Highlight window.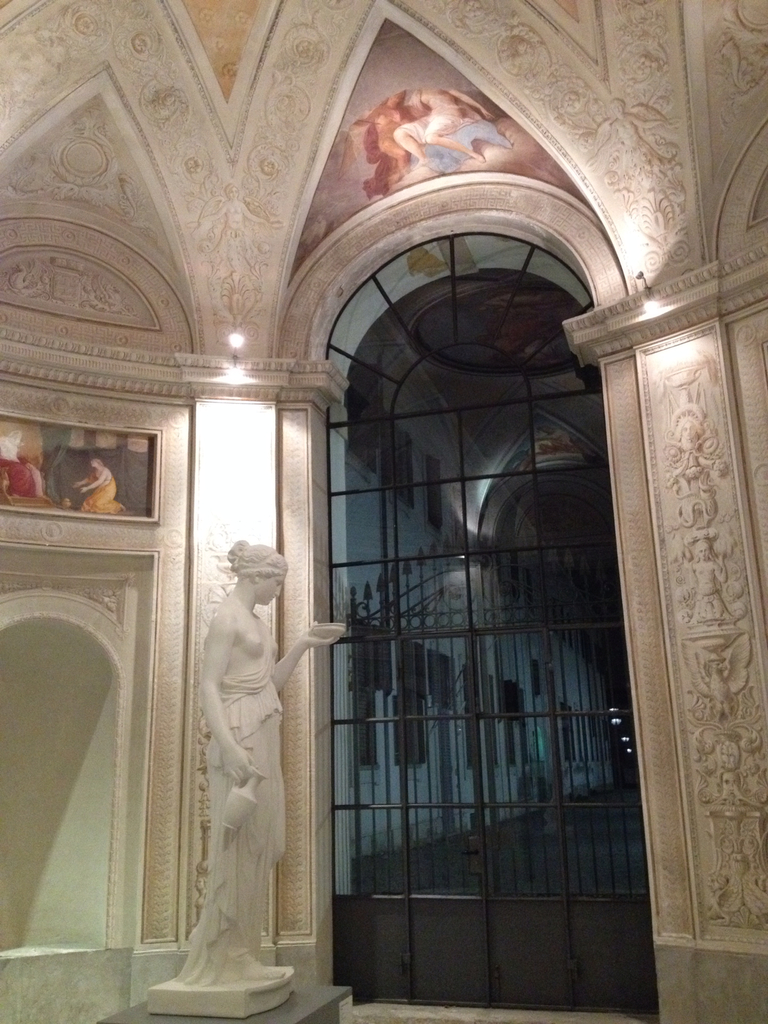
Highlighted region: crop(330, 236, 657, 1011).
